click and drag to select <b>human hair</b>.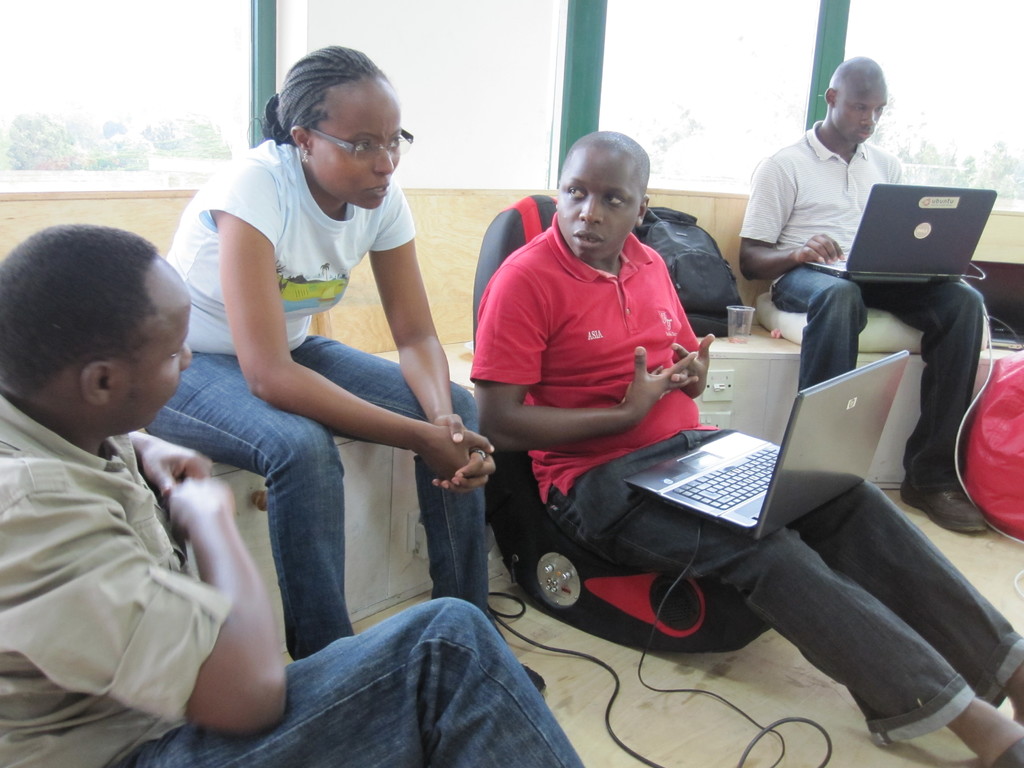
Selection: box=[259, 41, 382, 148].
